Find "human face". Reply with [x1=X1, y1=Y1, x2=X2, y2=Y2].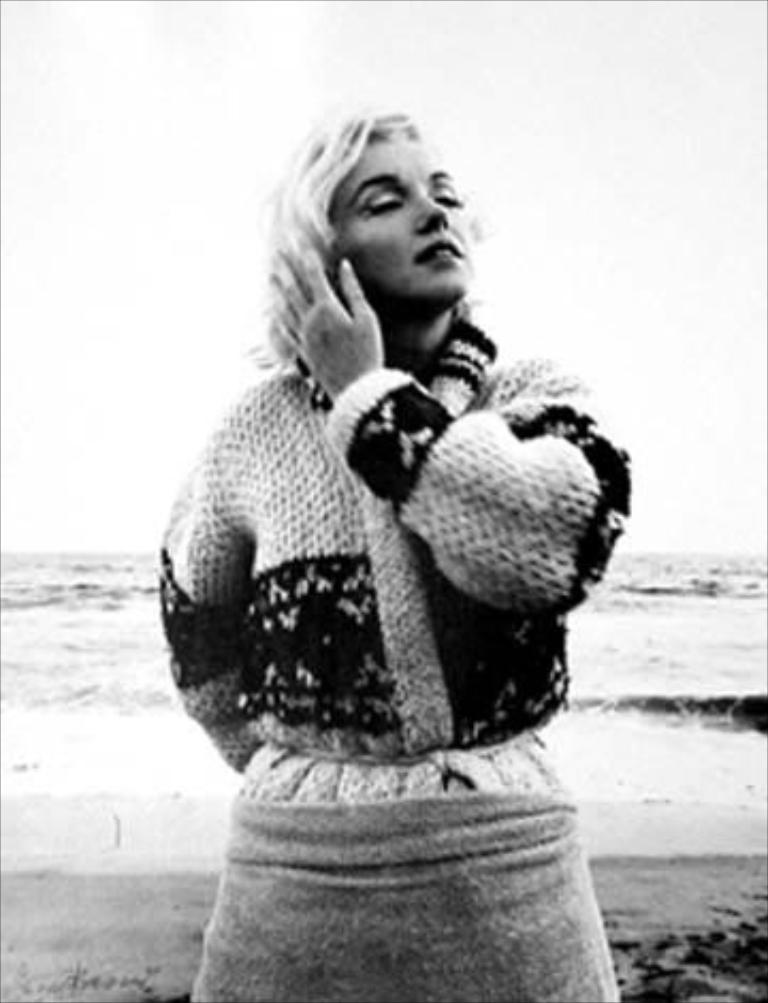
[x1=329, y1=139, x2=471, y2=309].
